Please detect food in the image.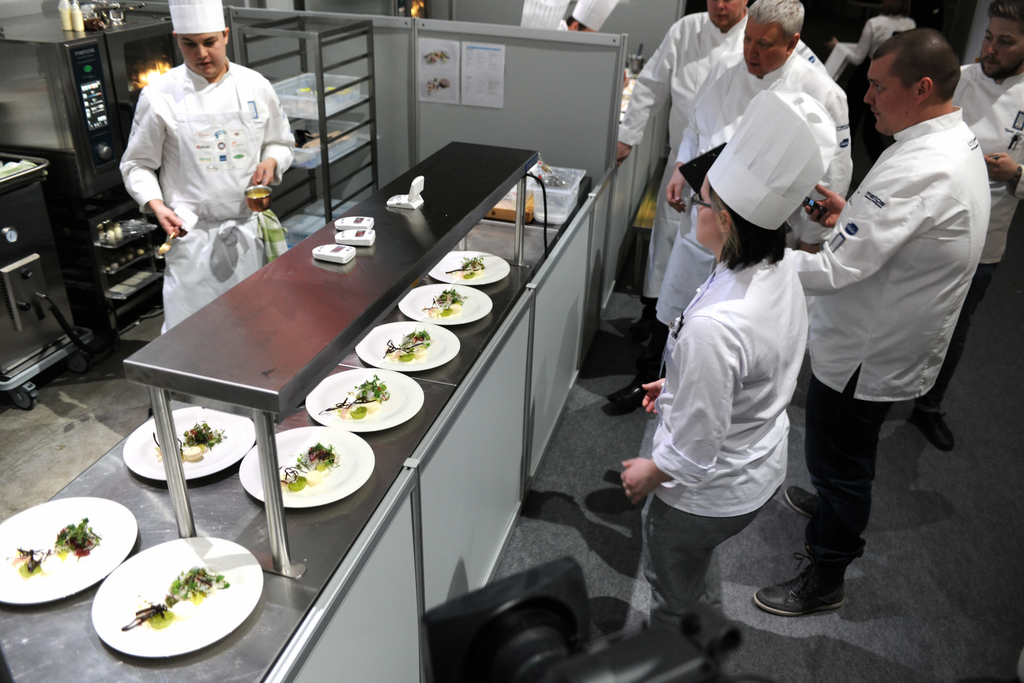
Rect(115, 562, 225, 632).
